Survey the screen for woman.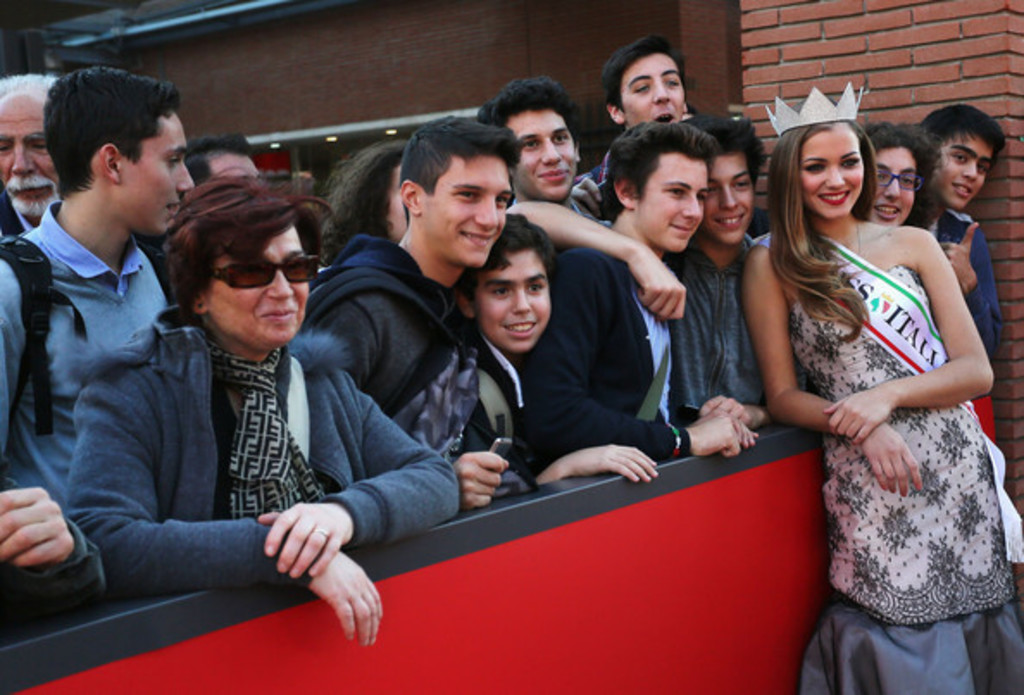
Survey found: [x1=60, y1=162, x2=464, y2=648].
